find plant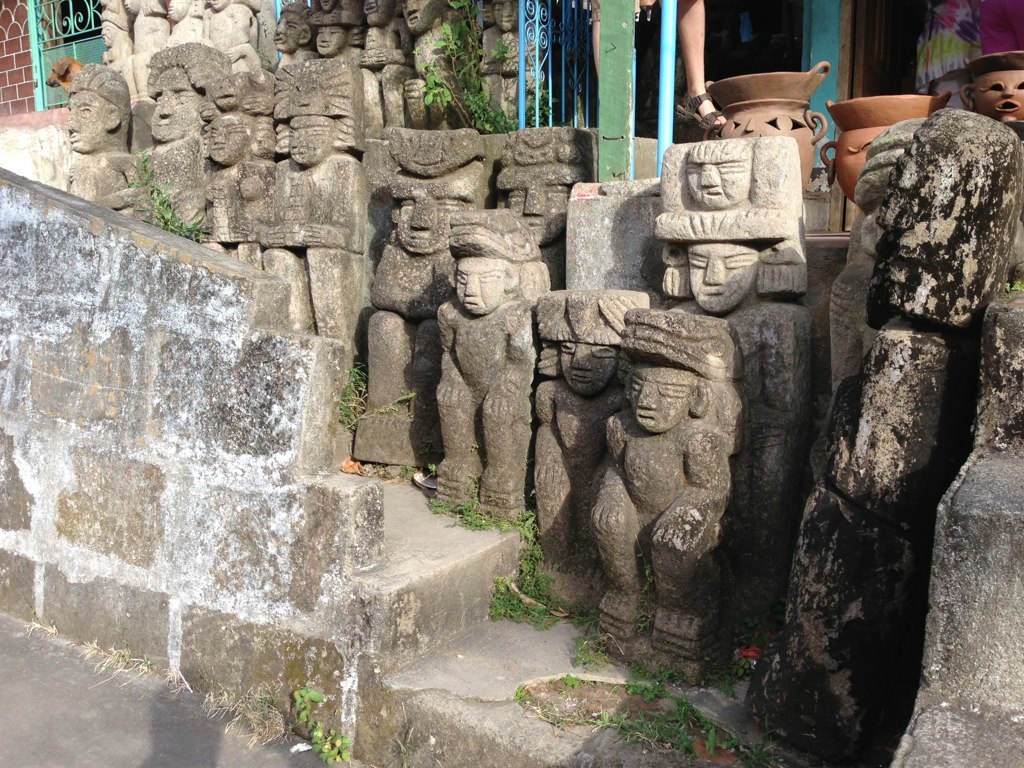
bbox=(471, 101, 514, 148)
